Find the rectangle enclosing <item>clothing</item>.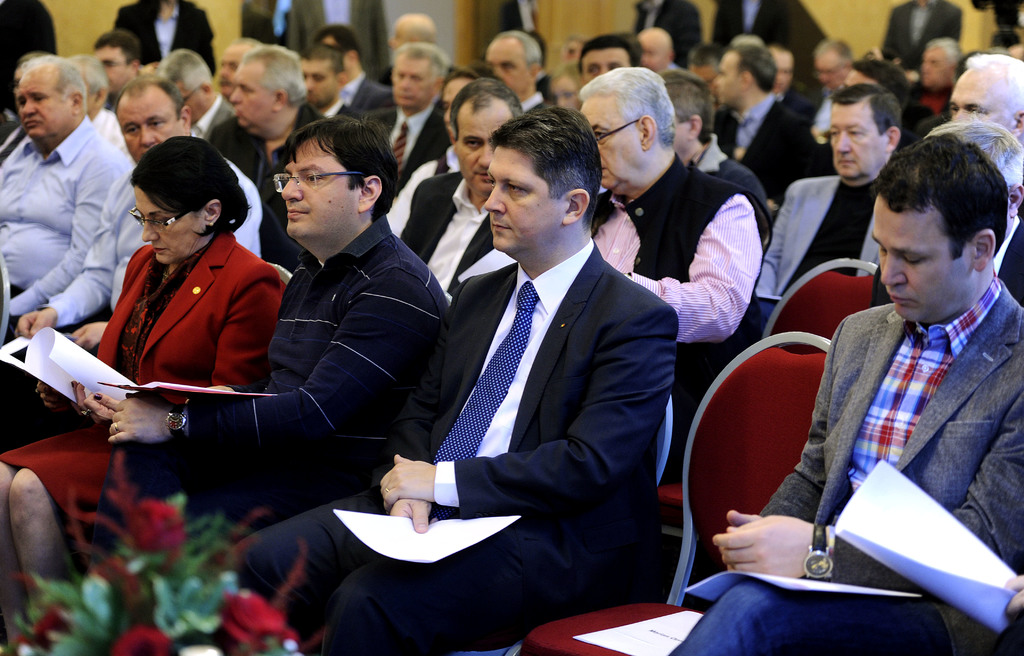
bbox=[662, 270, 1023, 655].
